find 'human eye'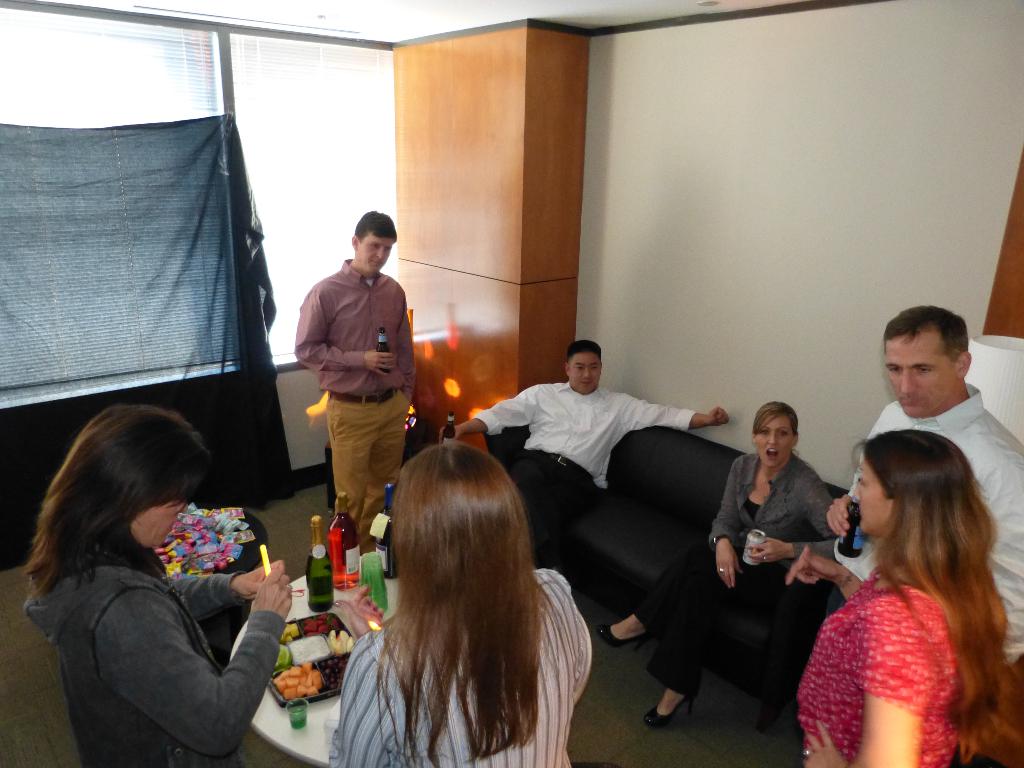
757 428 773 438
